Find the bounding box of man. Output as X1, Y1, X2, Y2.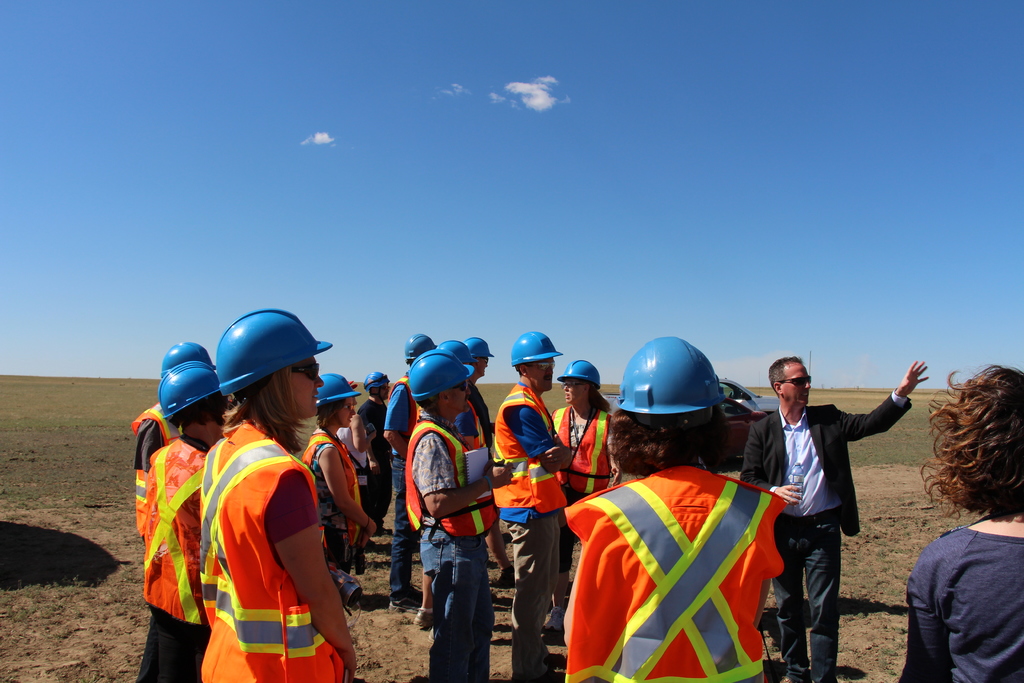
490, 333, 573, 681.
